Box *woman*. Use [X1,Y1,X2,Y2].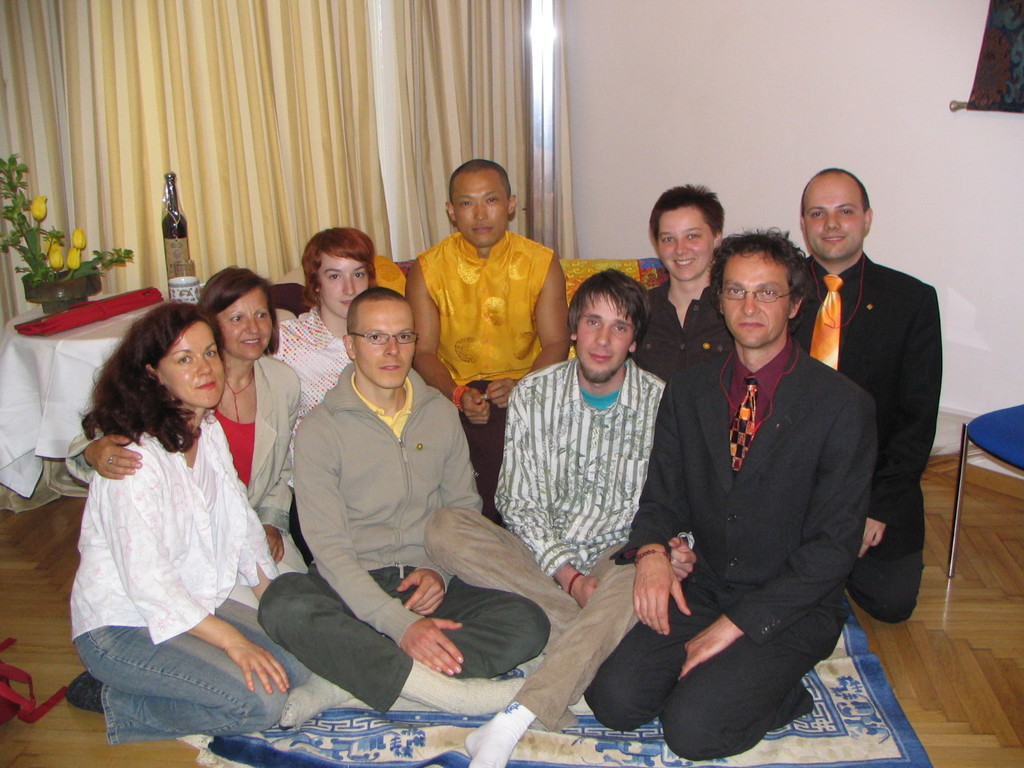
[273,228,381,565].
